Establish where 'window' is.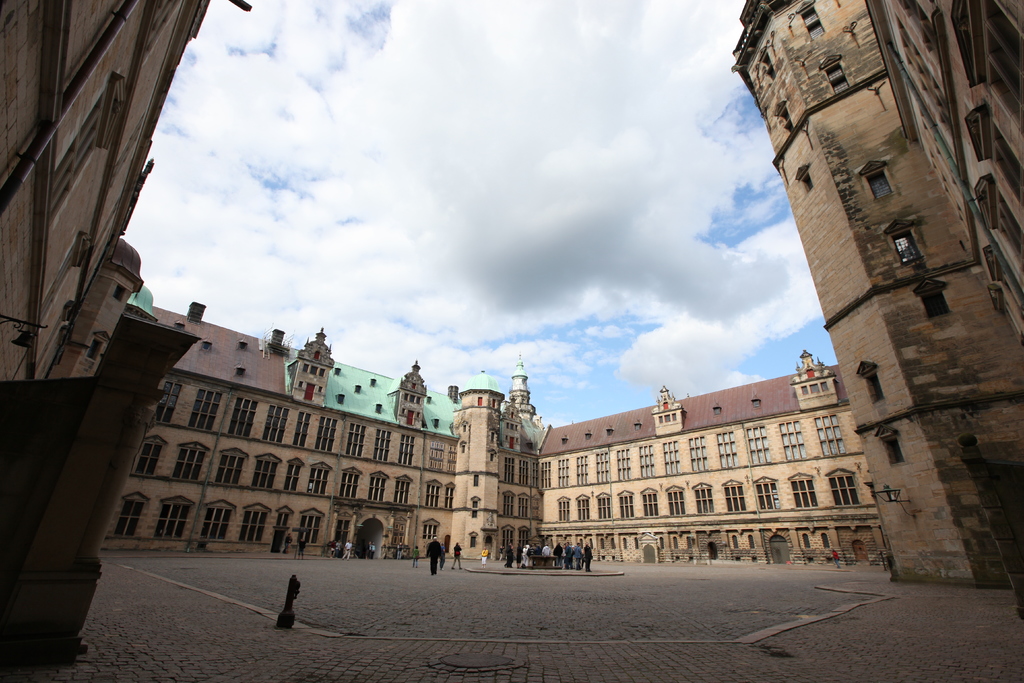
Established at 490/427/500/441.
